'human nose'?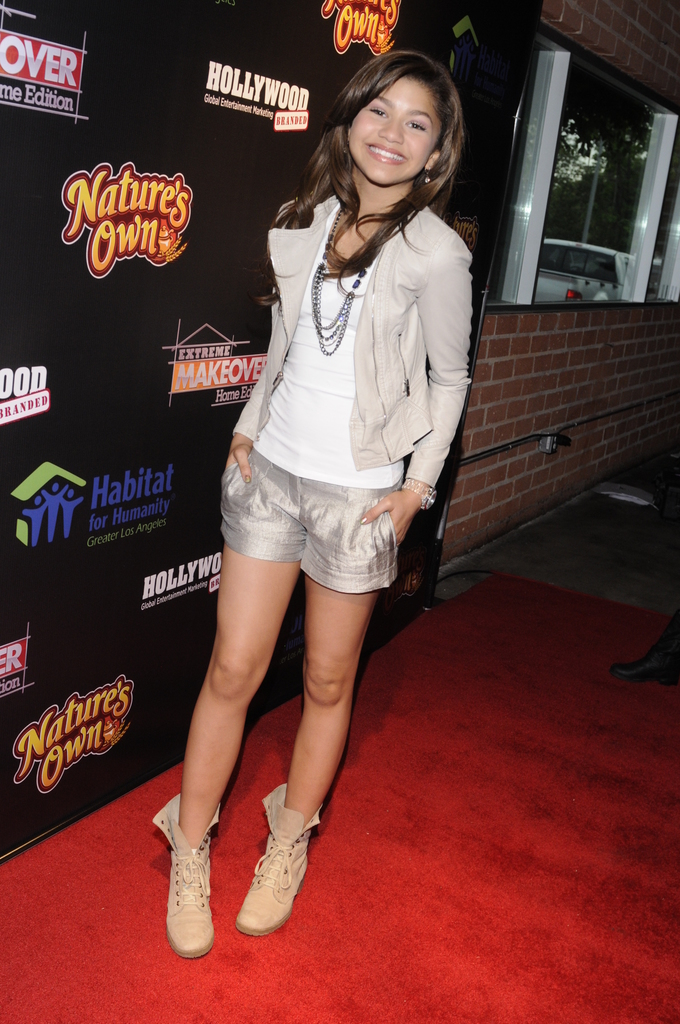
BBox(378, 115, 405, 143)
